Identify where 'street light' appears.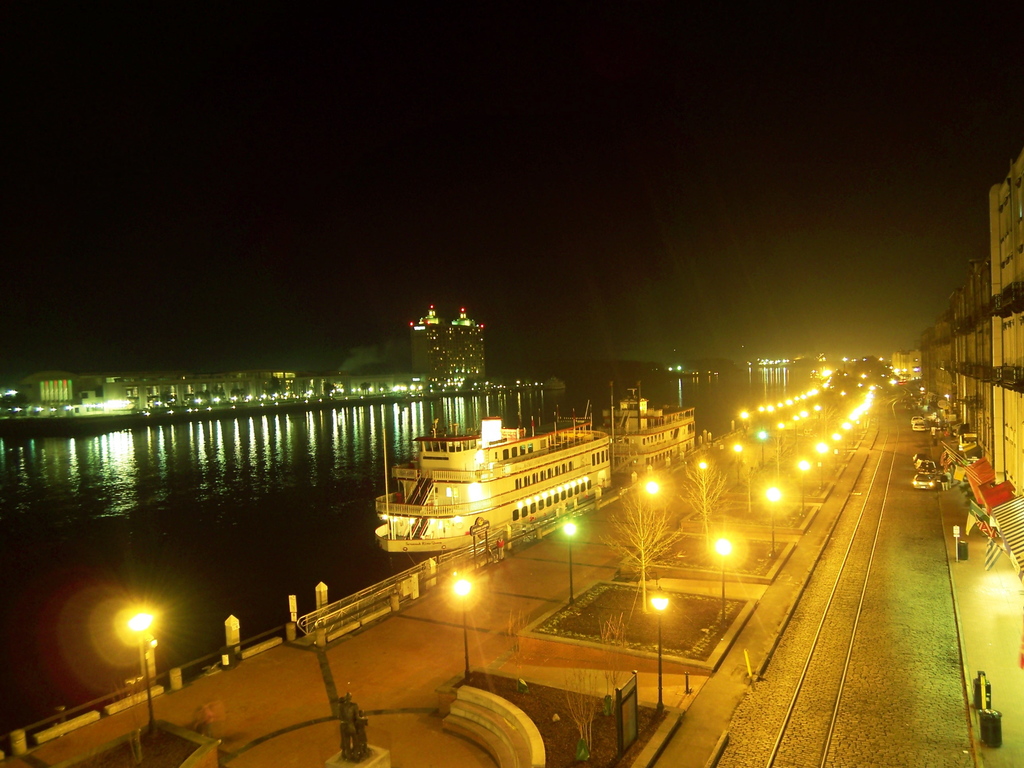
Appears at [x1=555, y1=512, x2=581, y2=610].
